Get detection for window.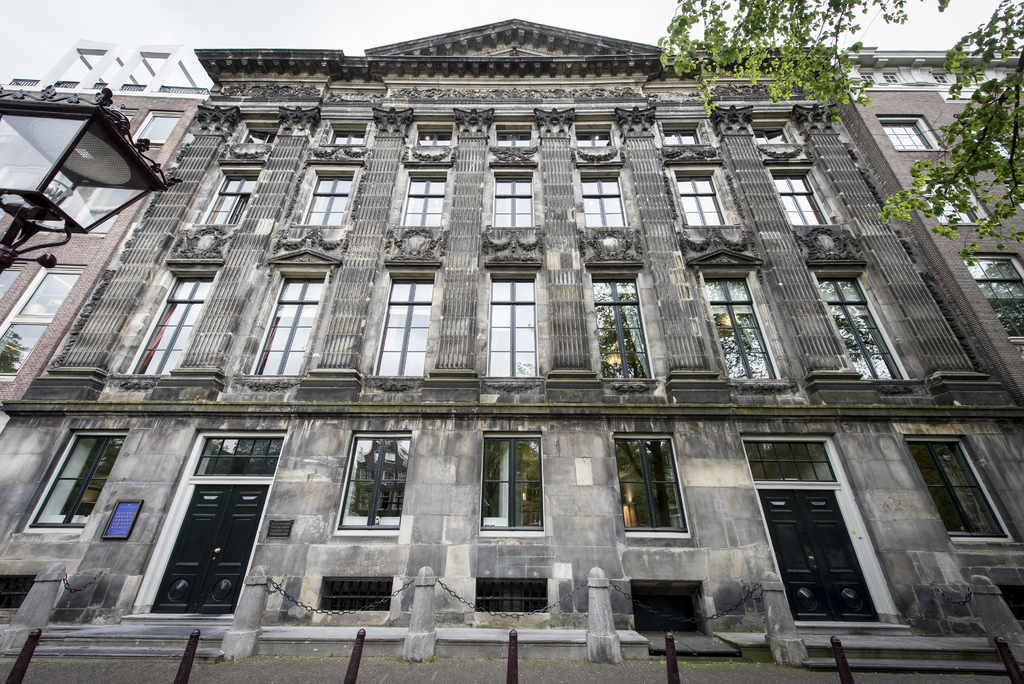
Detection: box(490, 170, 538, 225).
